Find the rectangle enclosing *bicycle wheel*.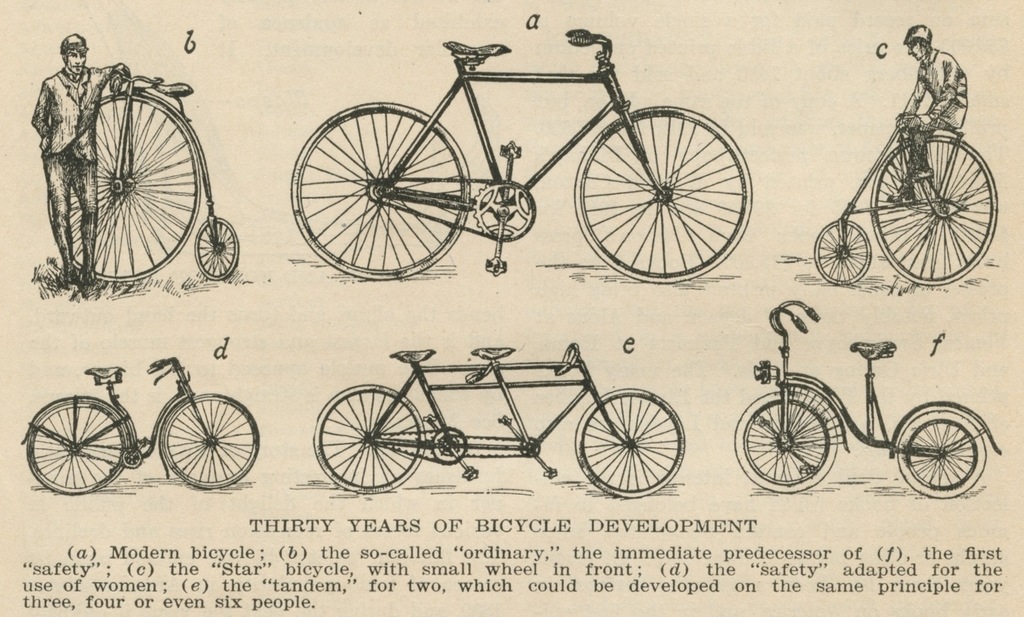
576,384,686,502.
